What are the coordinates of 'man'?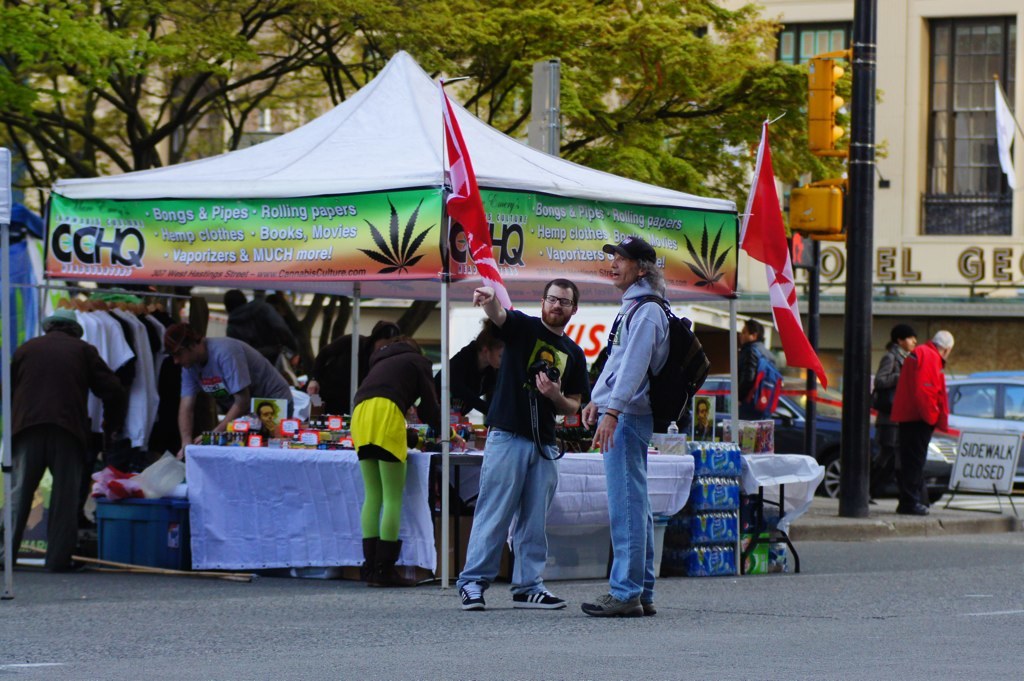
bbox=[739, 320, 776, 421].
